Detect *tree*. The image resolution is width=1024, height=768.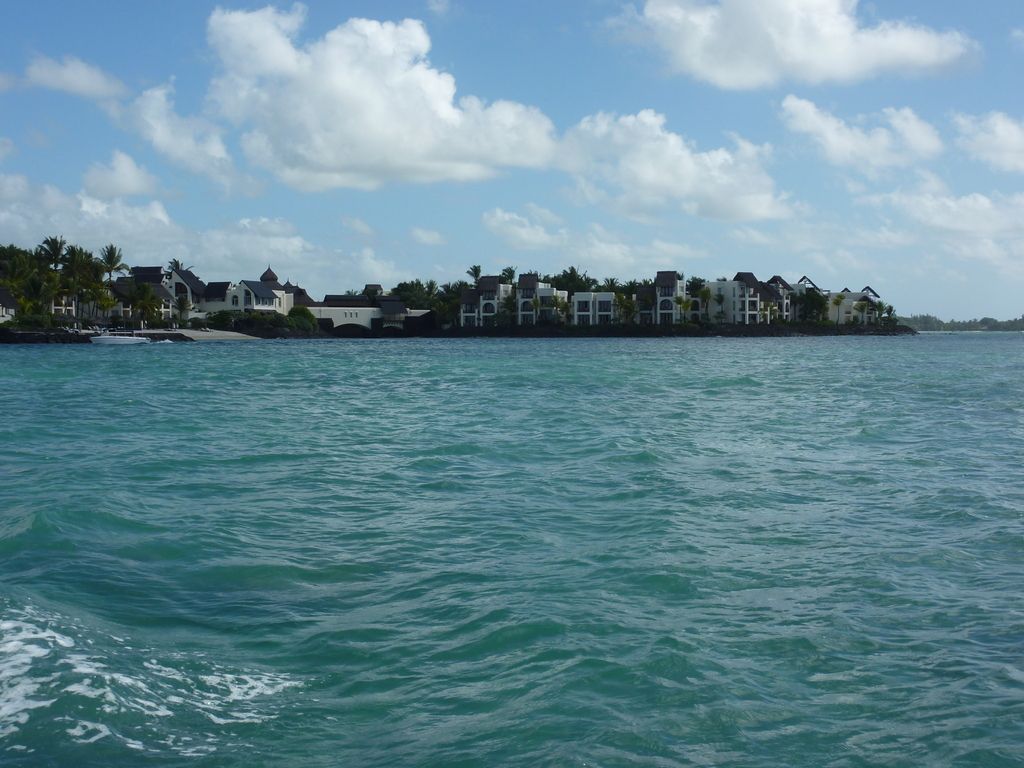
x1=416, y1=275, x2=448, y2=301.
